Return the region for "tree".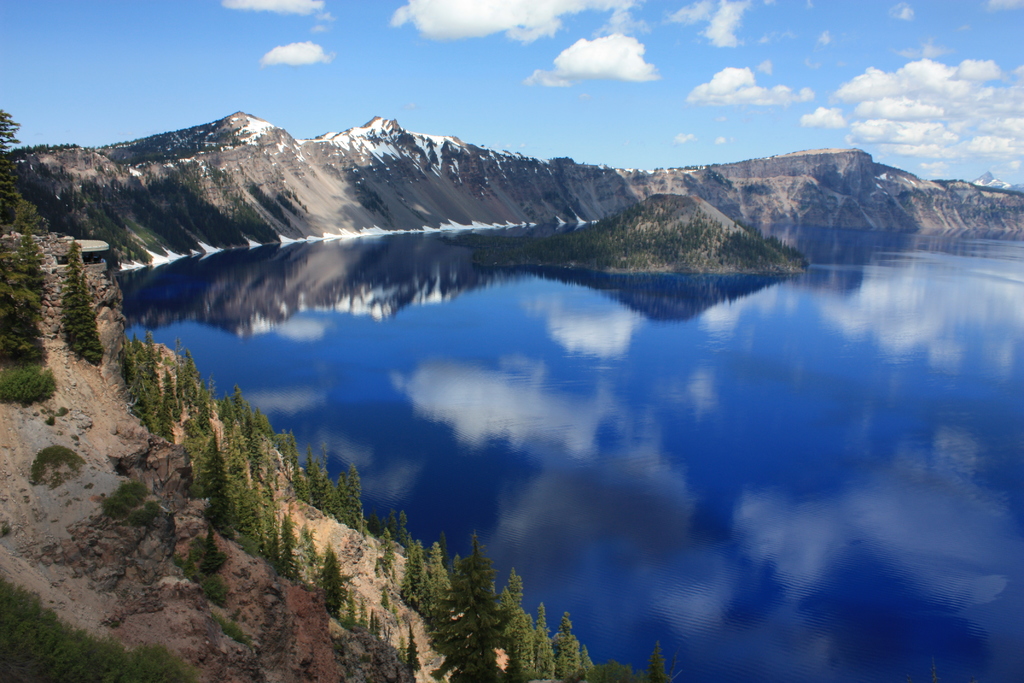
detection(342, 463, 364, 524).
